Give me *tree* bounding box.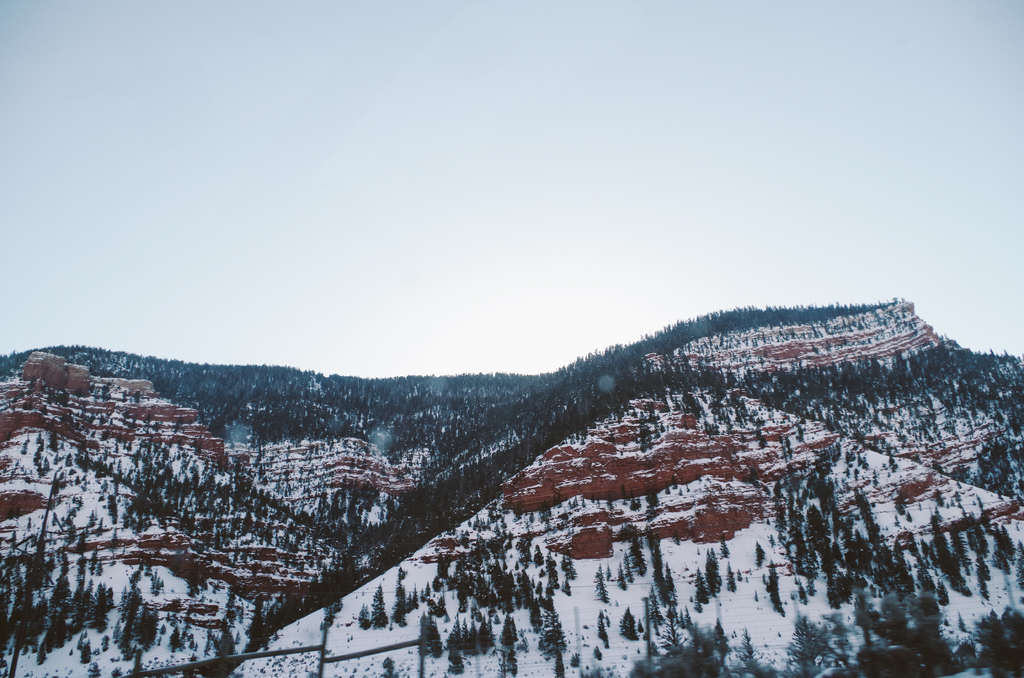
{"x1": 12, "y1": 531, "x2": 21, "y2": 542}.
